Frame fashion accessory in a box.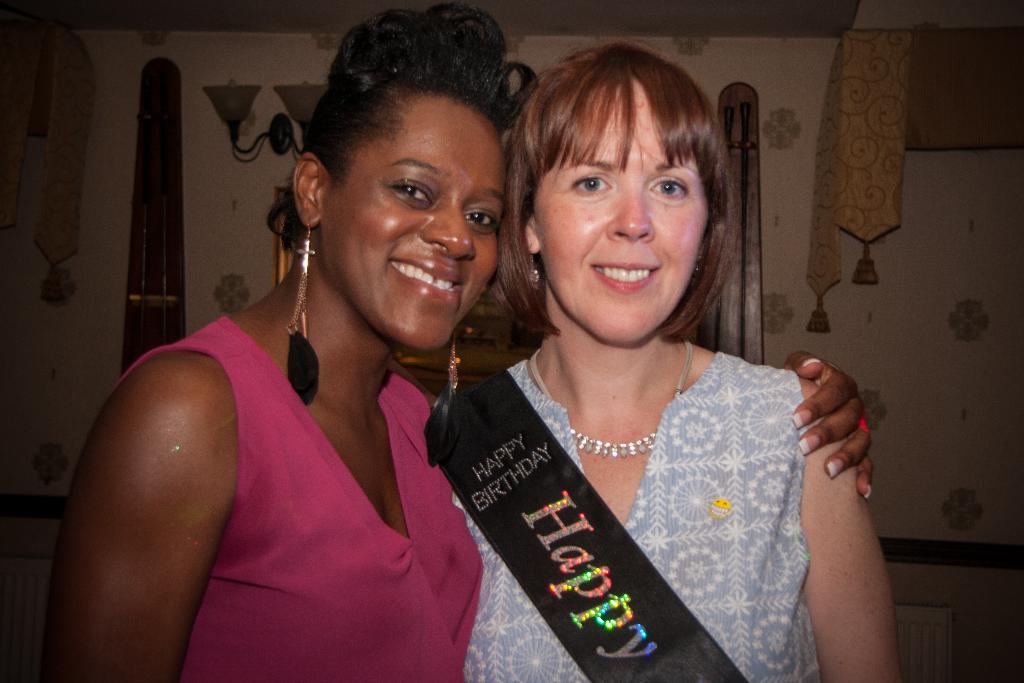
region(280, 220, 321, 407).
